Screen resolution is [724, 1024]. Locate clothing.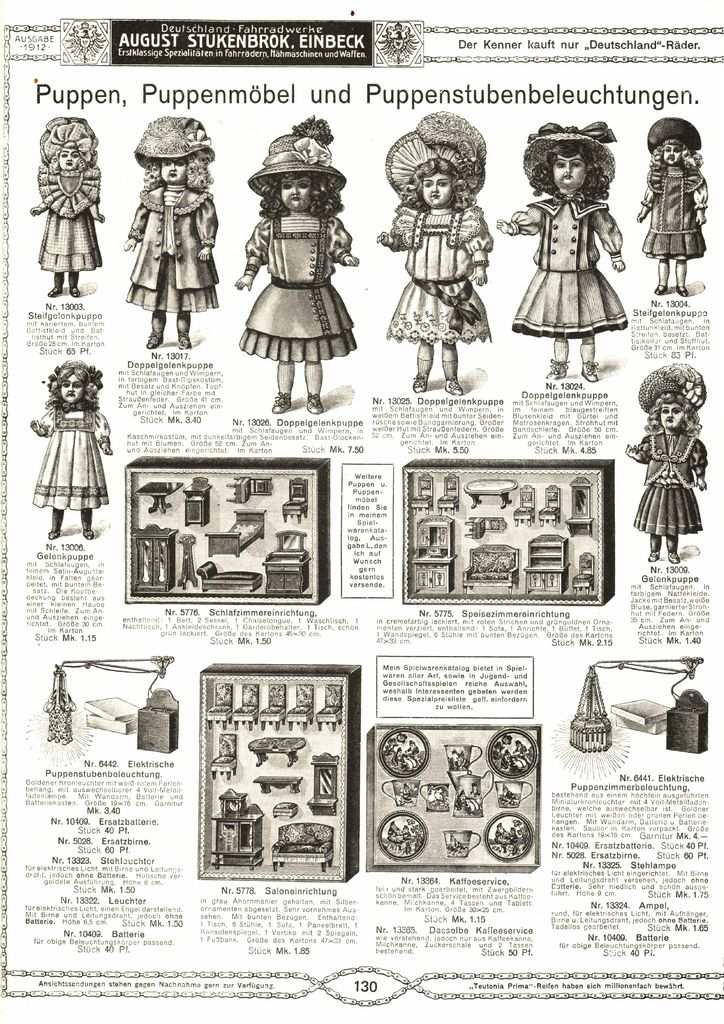
[36,408,111,509].
